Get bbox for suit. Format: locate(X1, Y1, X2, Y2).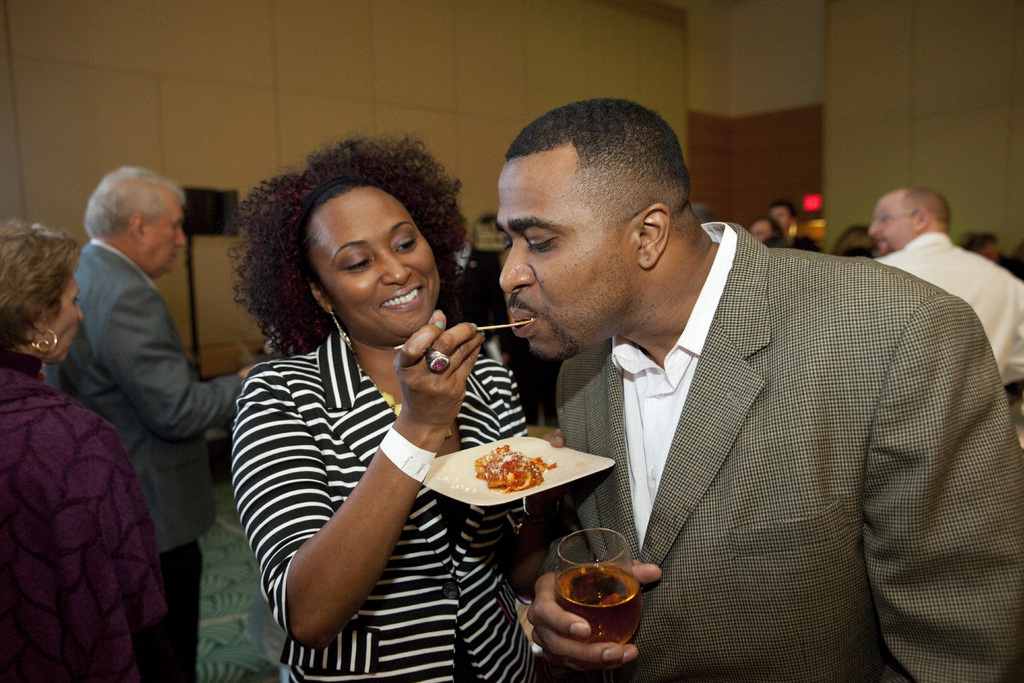
locate(504, 144, 1012, 662).
